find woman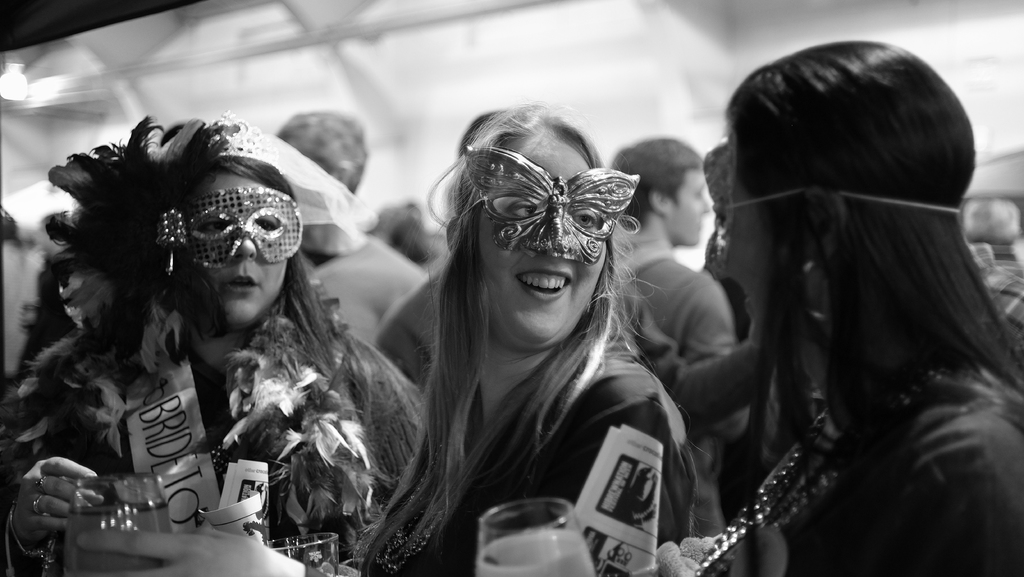
x1=365, y1=86, x2=710, y2=554
